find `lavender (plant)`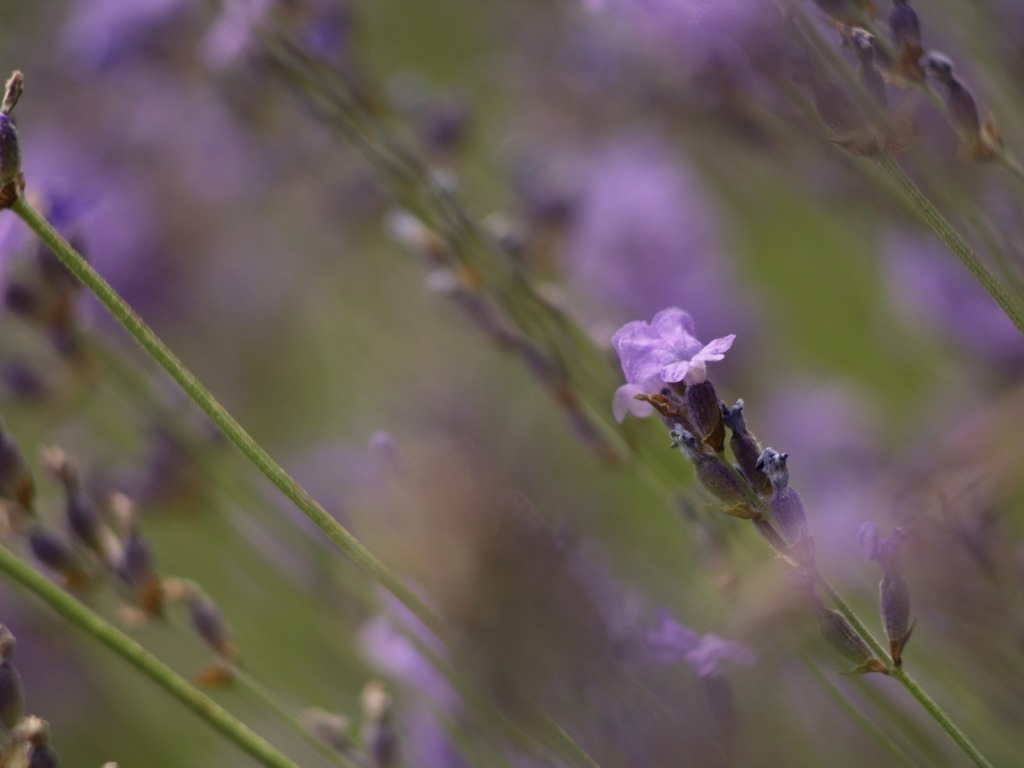
557:298:873:601
